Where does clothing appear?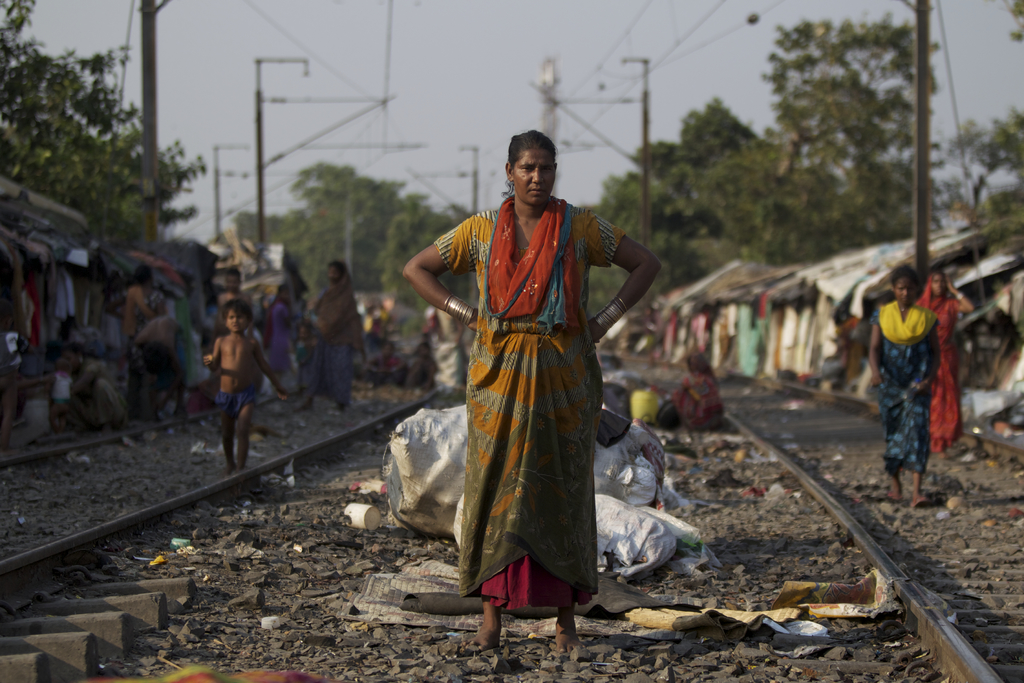
Appears at box=[64, 354, 130, 427].
